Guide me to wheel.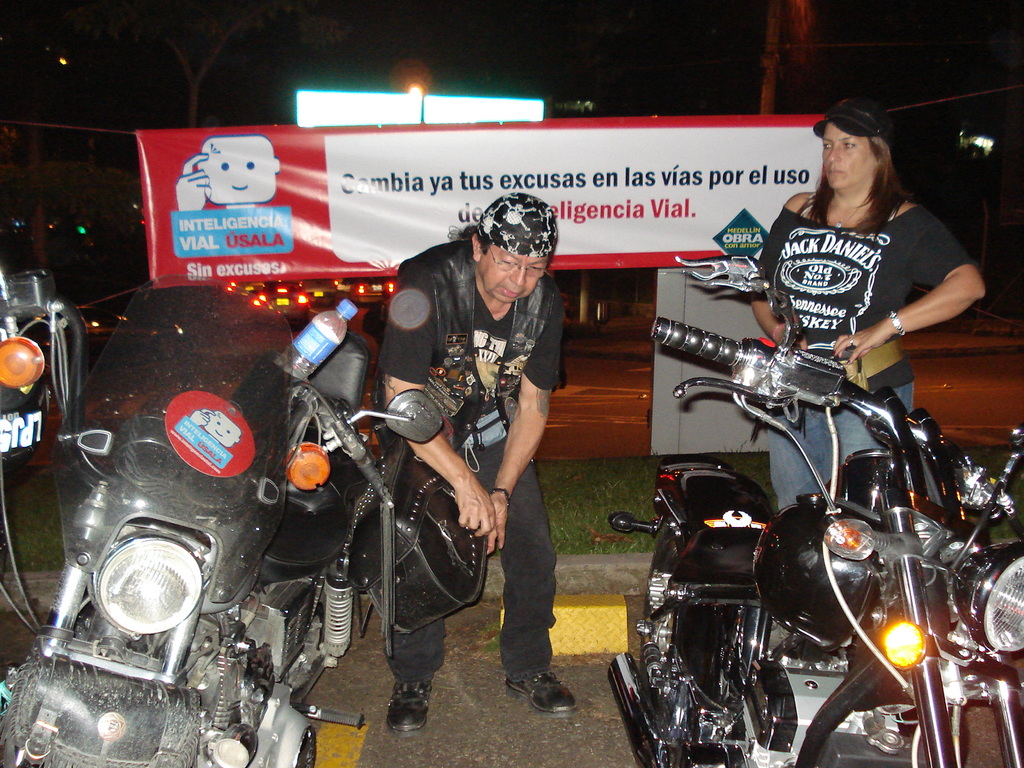
Guidance: [641,526,701,689].
